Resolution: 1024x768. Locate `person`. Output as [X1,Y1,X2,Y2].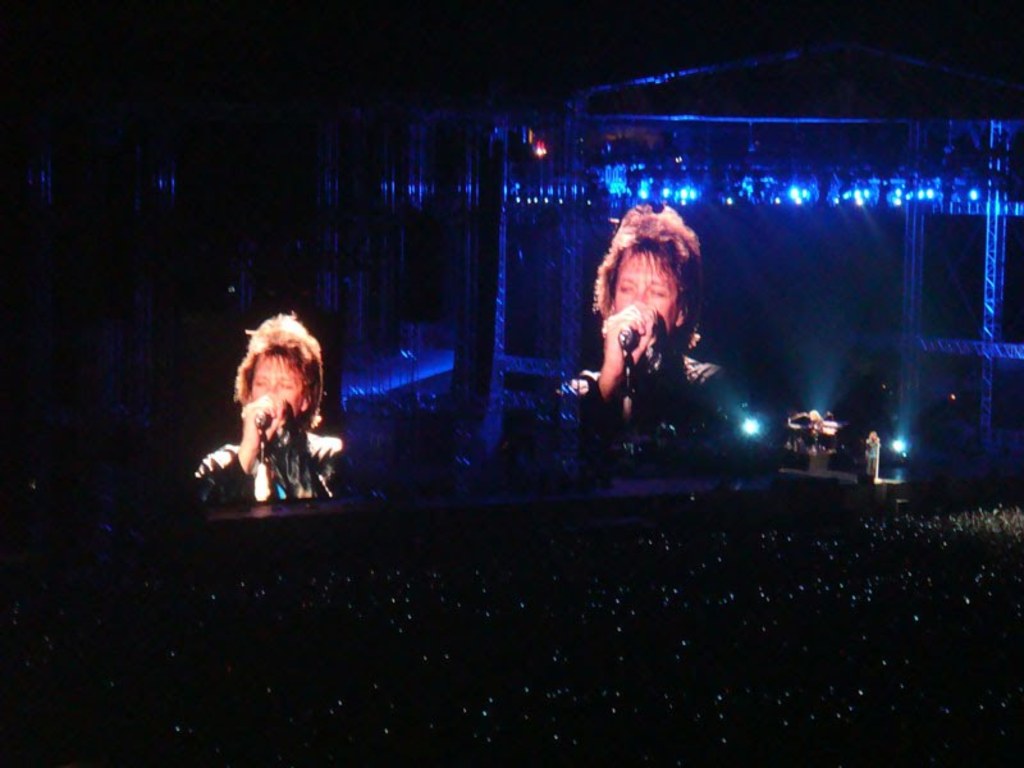
[577,192,722,458].
